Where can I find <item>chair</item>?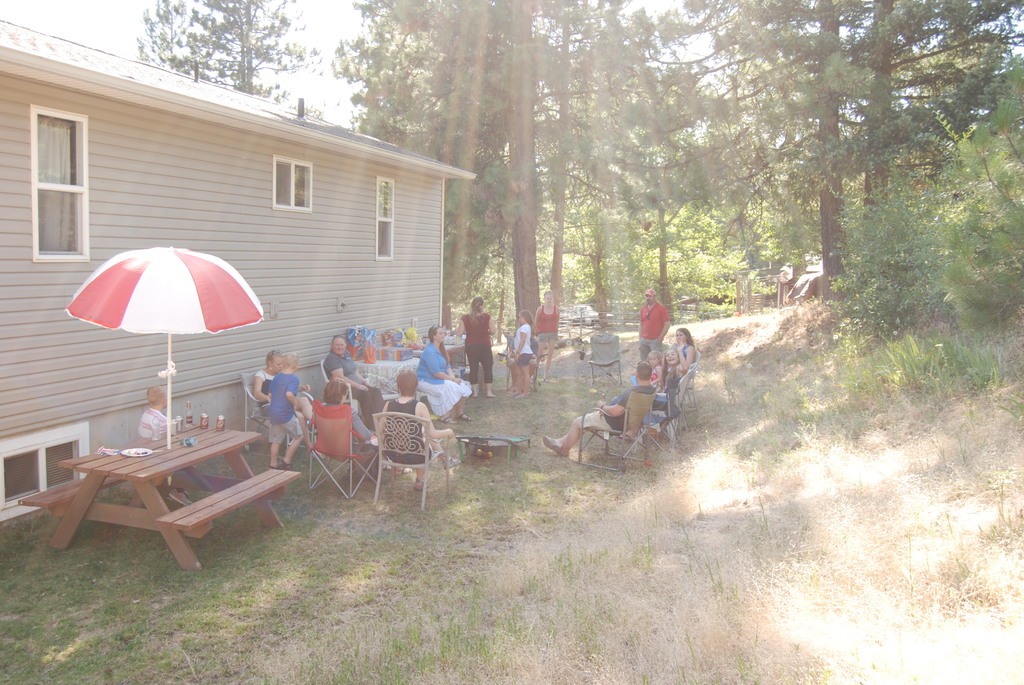
You can find it at [x1=627, y1=382, x2=678, y2=457].
